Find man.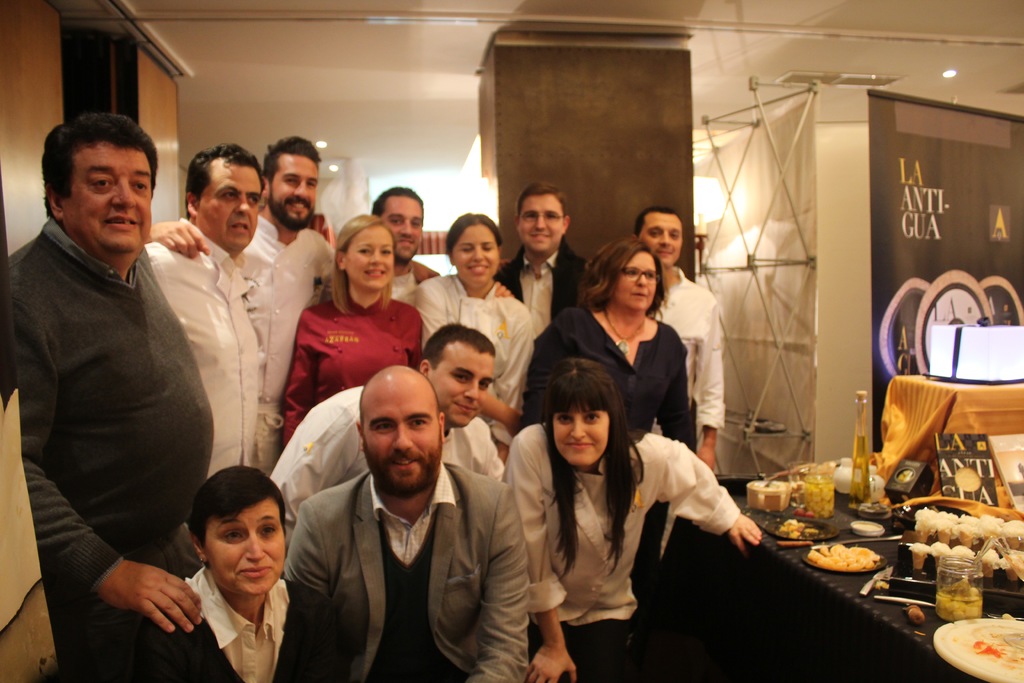
(x1=0, y1=113, x2=219, y2=682).
